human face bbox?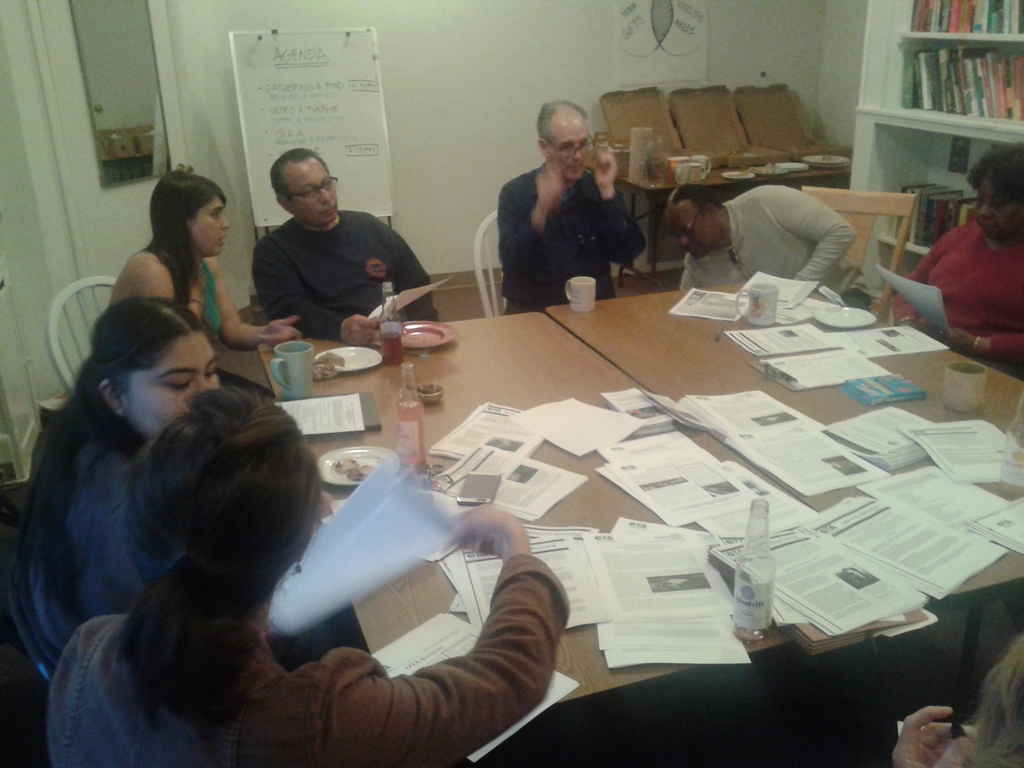
552 114 588 178
